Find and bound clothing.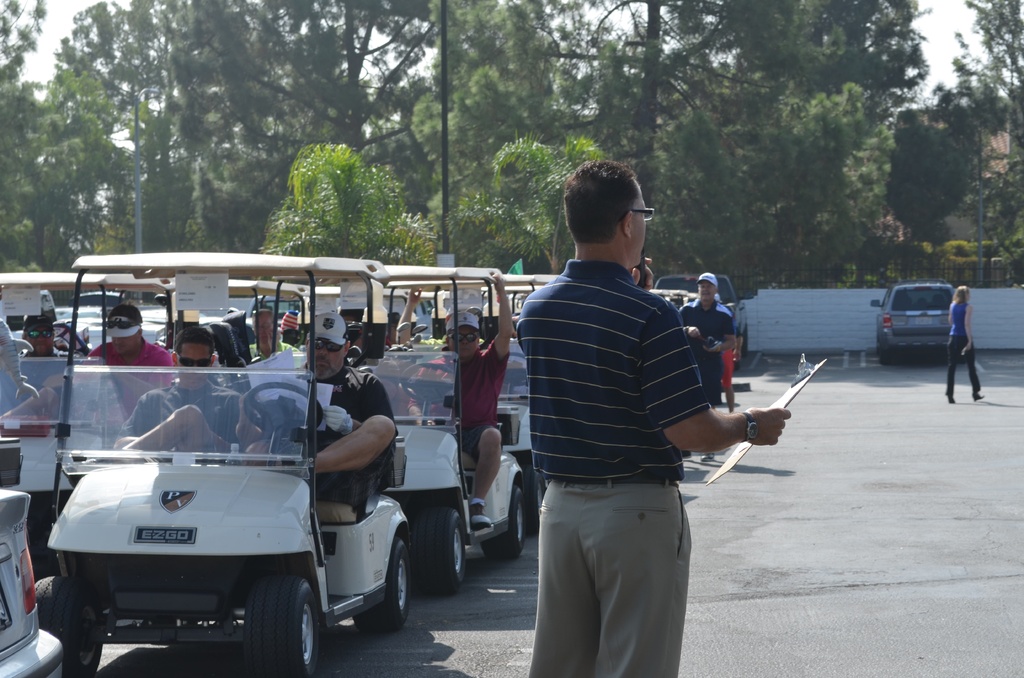
Bound: [x1=404, y1=336, x2=511, y2=467].
